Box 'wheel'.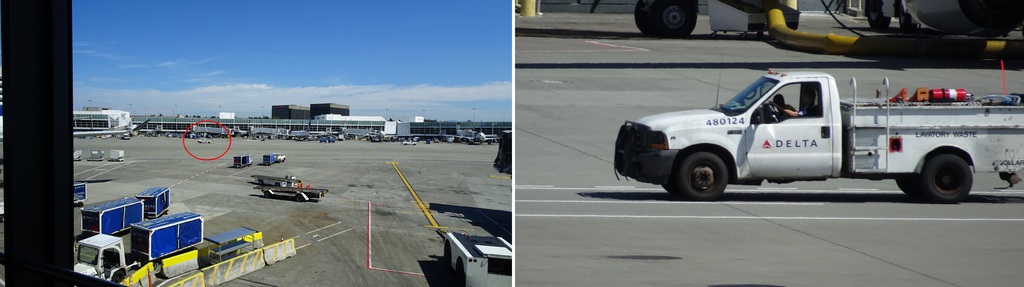
<region>457, 229, 466, 234</region>.
